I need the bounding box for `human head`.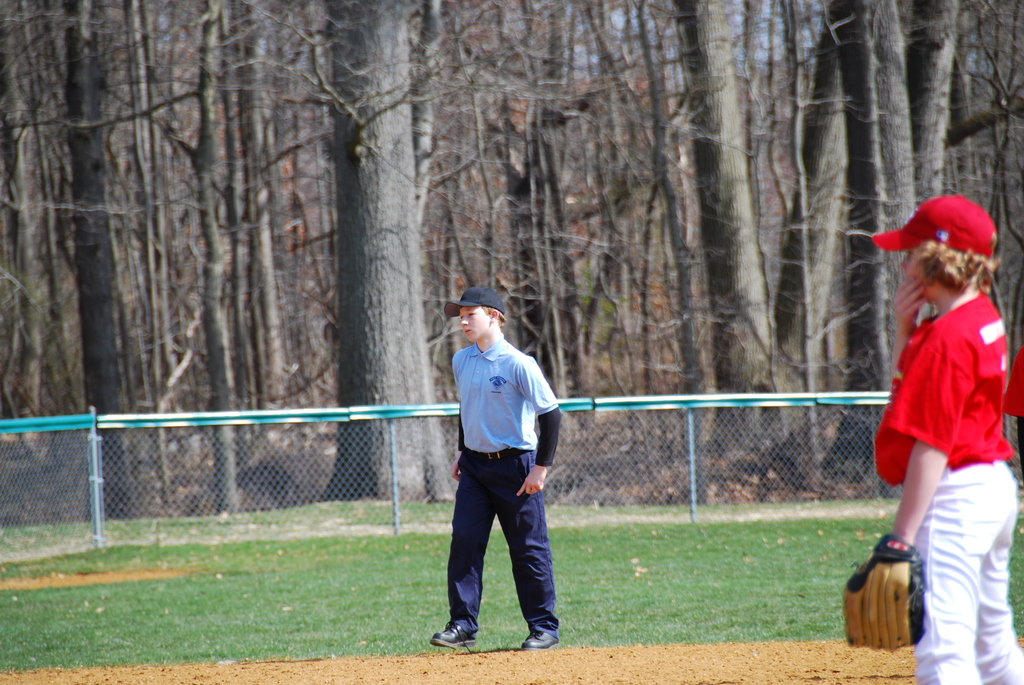
Here it is: {"x1": 884, "y1": 196, "x2": 1004, "y2": 321}.
